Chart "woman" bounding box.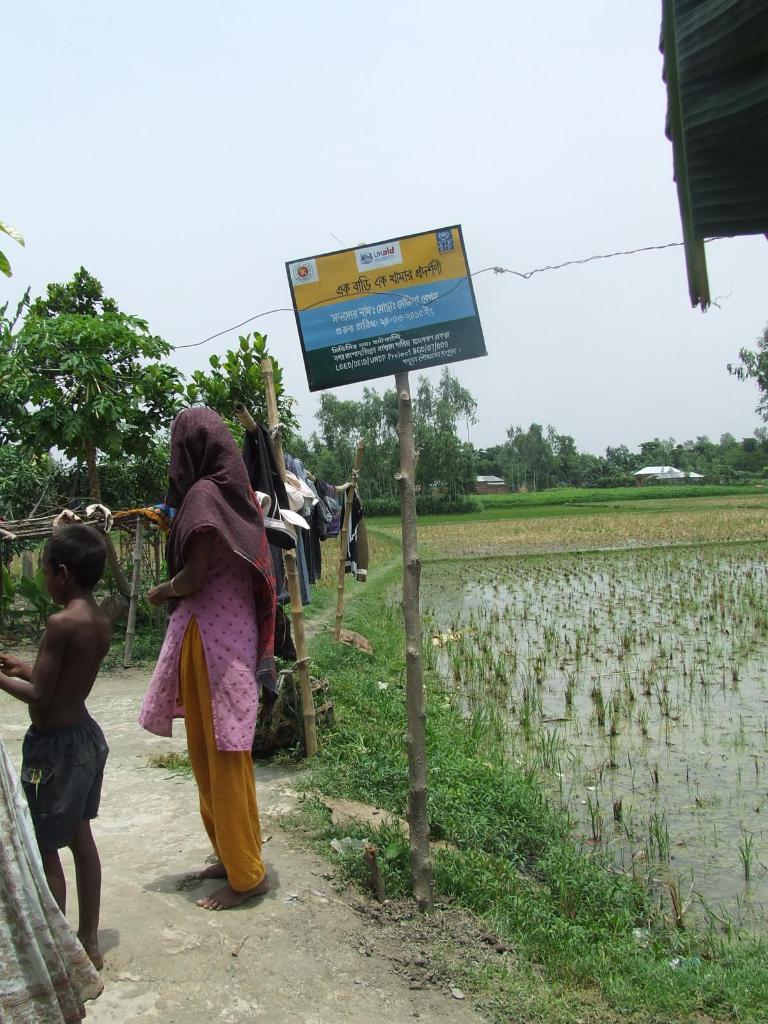
Charted: (125, 371, 295, 913).
